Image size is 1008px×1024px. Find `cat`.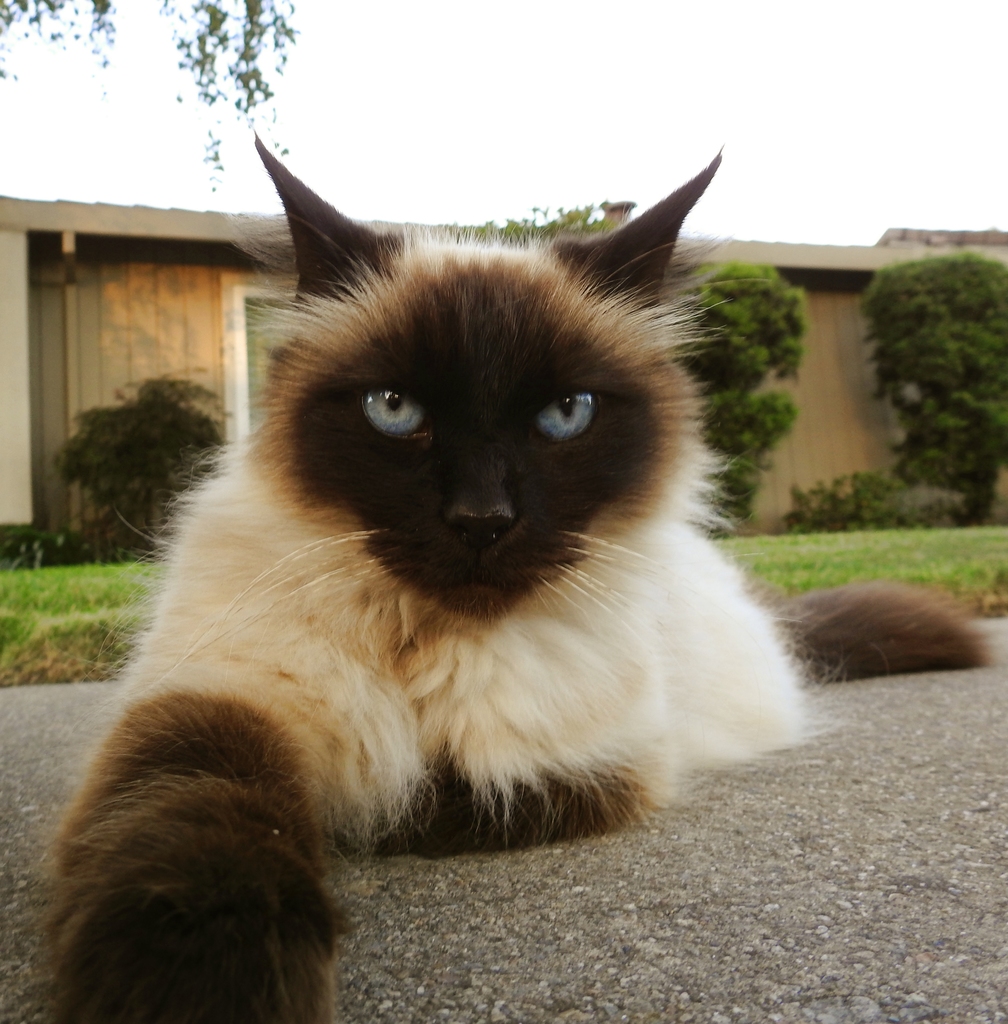
(28, 147, 998, 1023).
